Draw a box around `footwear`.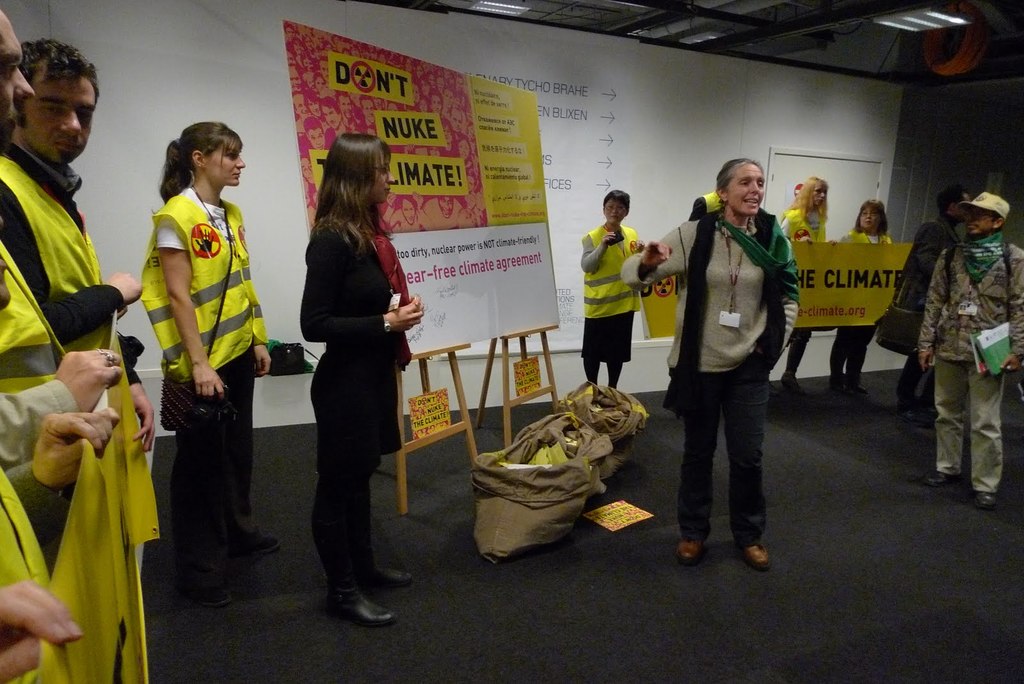
pyautogui.locateOnScreen(917, 465, 957, 489).
